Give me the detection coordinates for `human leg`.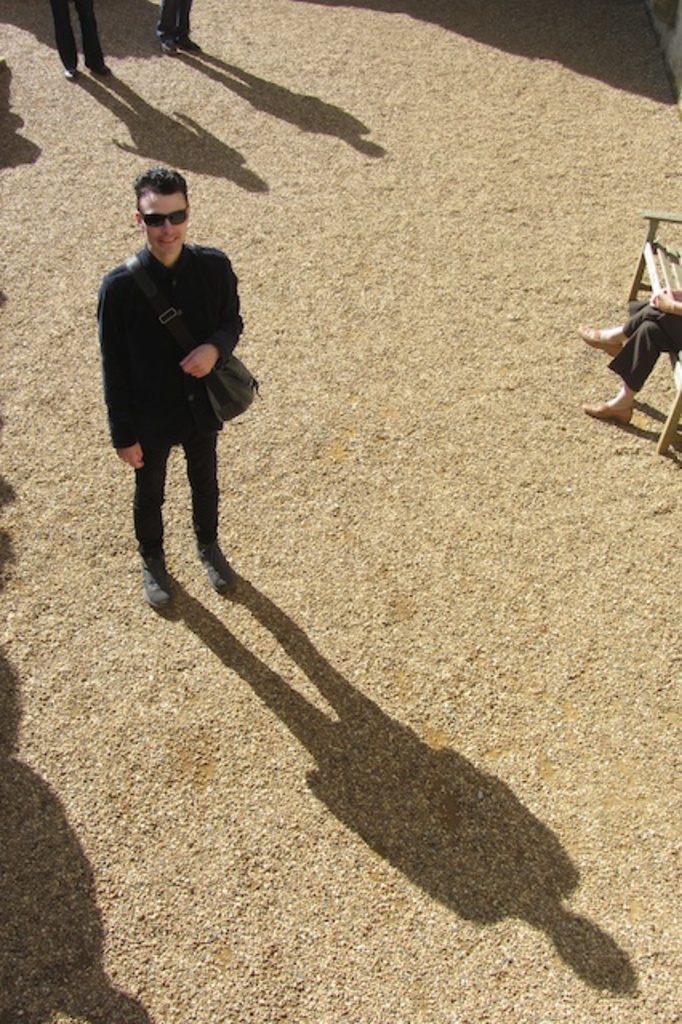
189 413 229 597.
